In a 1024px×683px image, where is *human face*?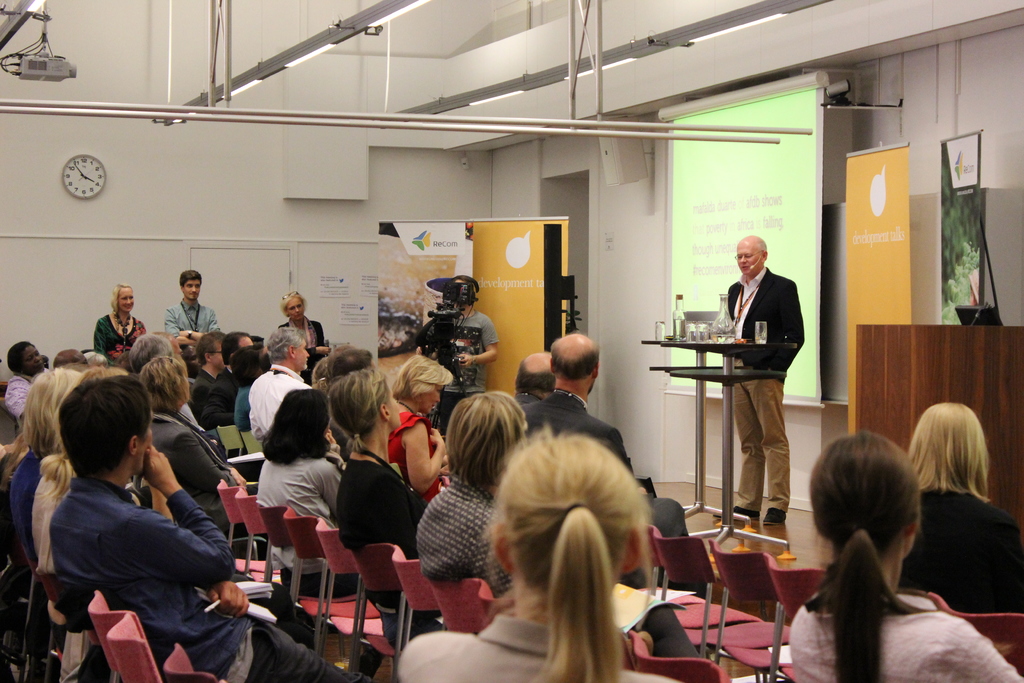
bbox=(287, 299, 303, 319).
